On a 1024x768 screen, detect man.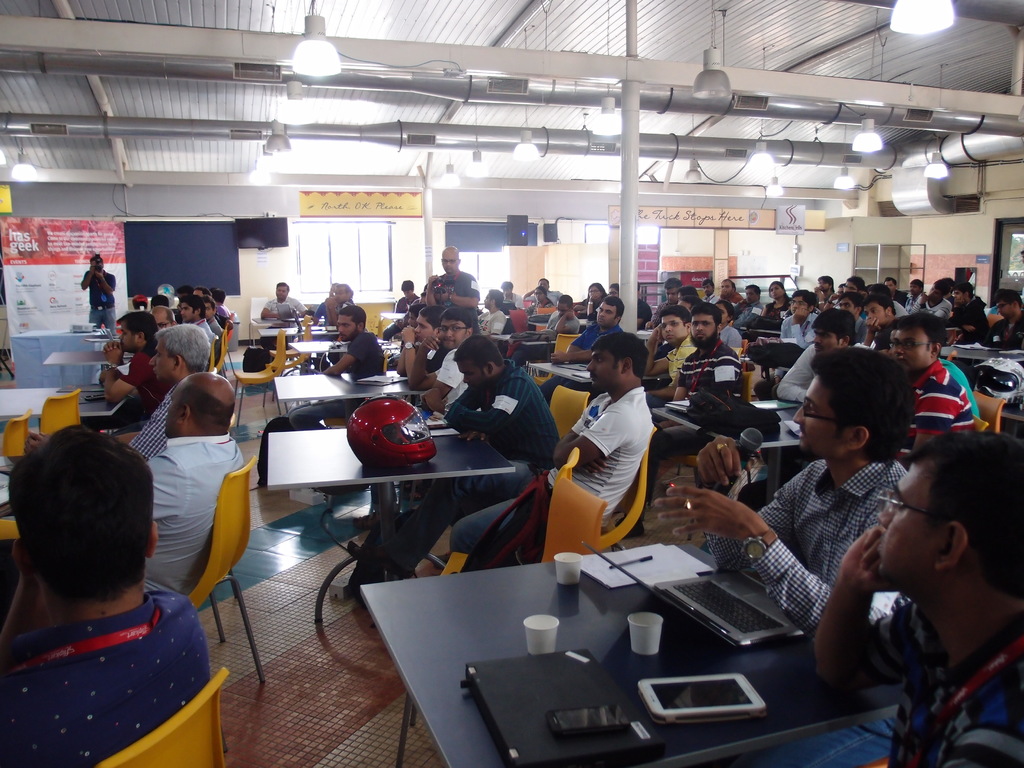
773:310:867:402.
